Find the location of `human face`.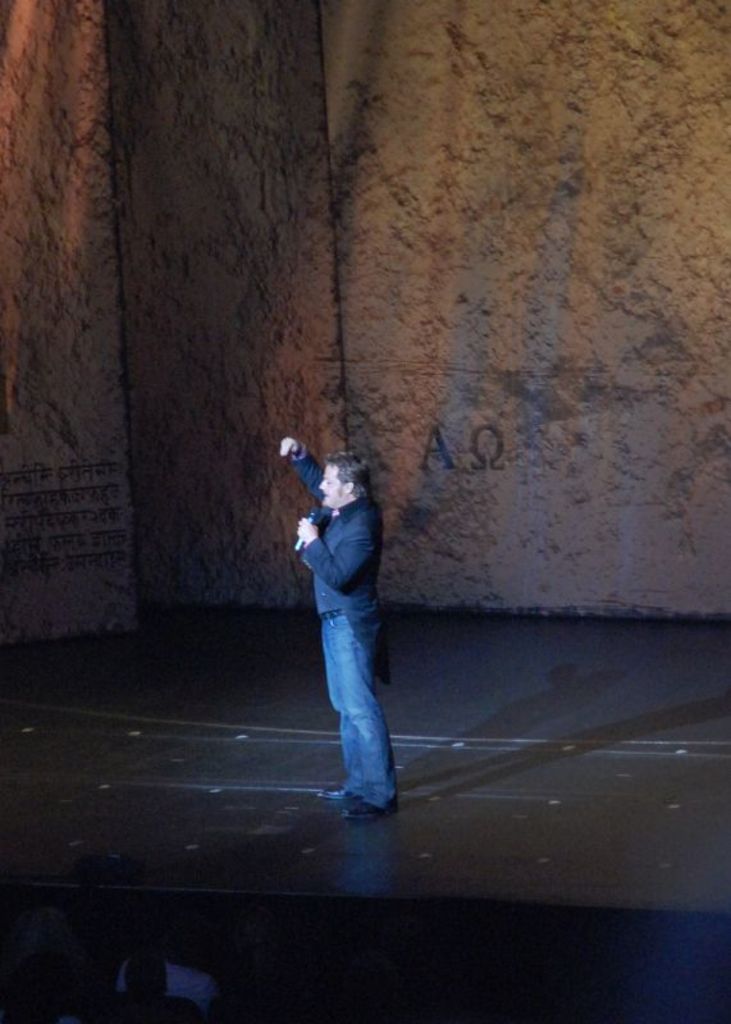
Location: <box>320,462,346,509</box>.
